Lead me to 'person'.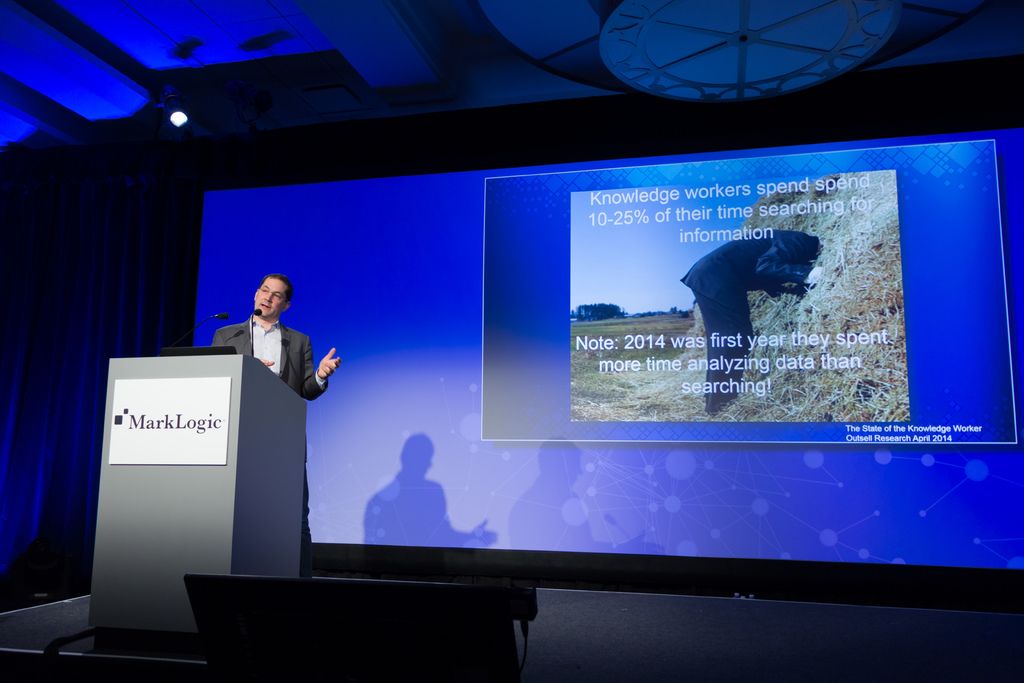
Lead to <box>209,269,342,569</box>.
